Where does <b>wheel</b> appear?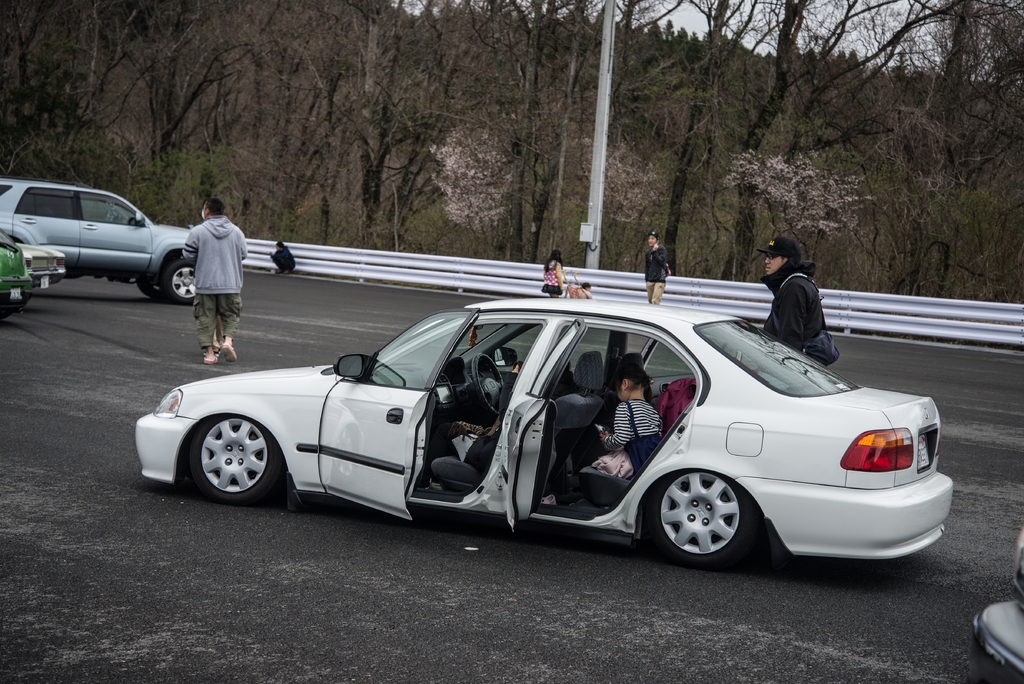
Appears at 467:349:506:414.
